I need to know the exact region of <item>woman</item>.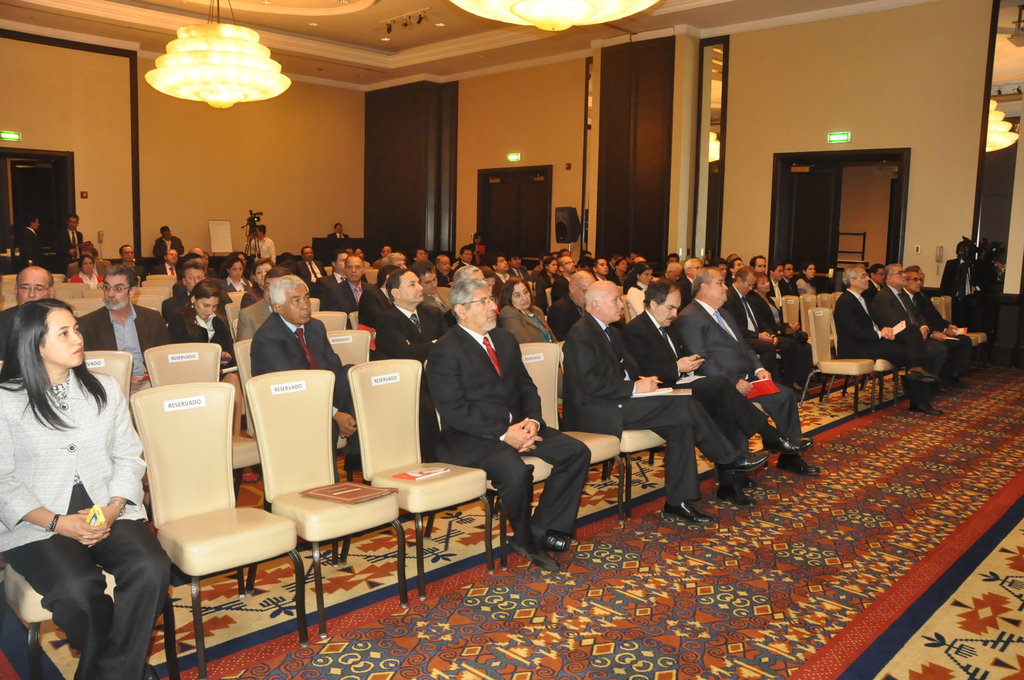
Region: (0, 297, 170, 679).
